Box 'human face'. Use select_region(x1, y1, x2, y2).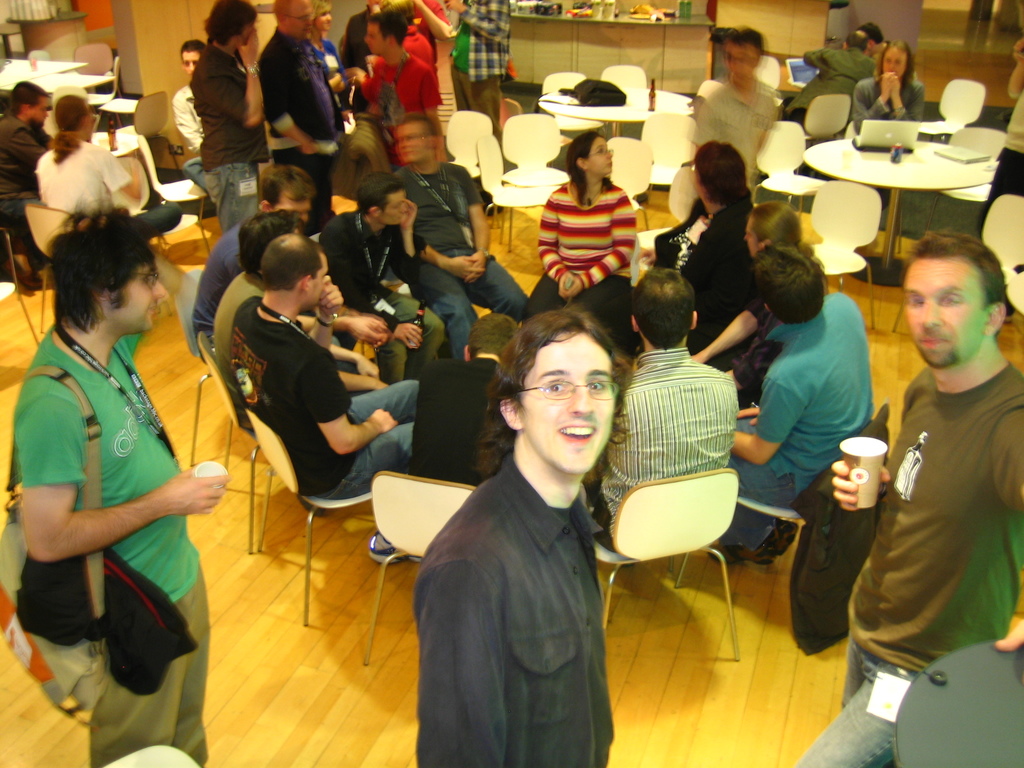
select_region(291, 1, 316, 39).
